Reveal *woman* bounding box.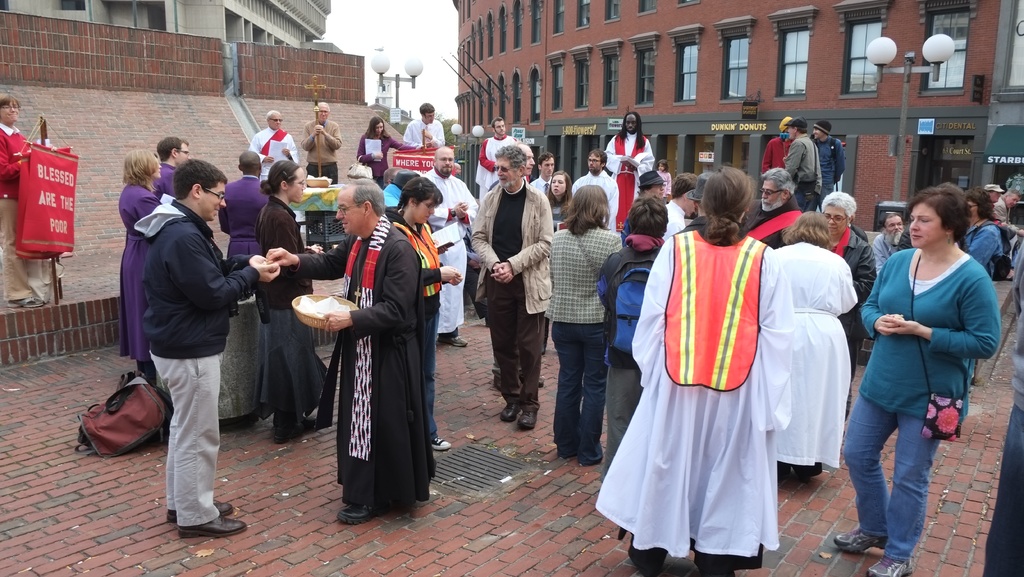
Revealed: <box>842,164,990,560</box>.
